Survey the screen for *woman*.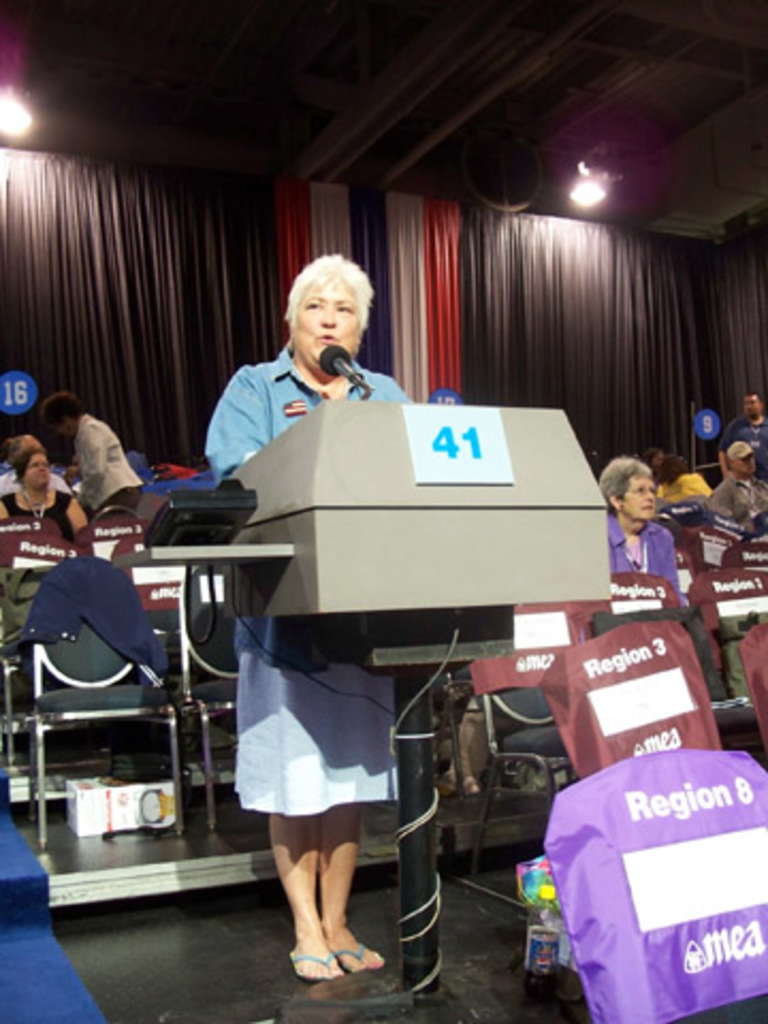
Survey found: (653, 446, 717, 506).
